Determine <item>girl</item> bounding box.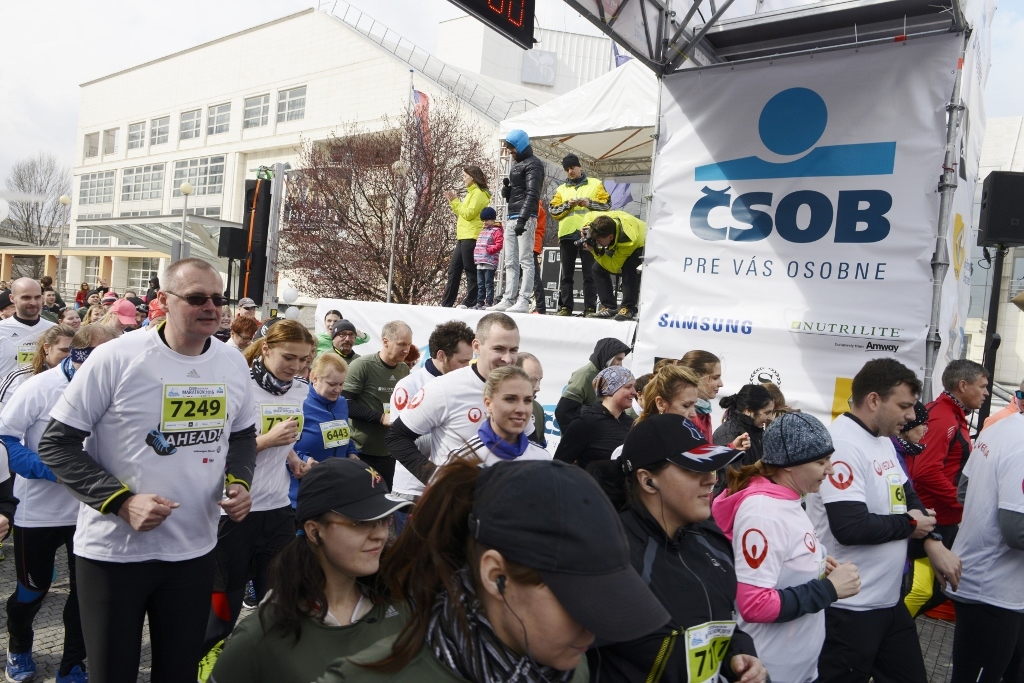
Determined: [380, 463, 670, 682].
